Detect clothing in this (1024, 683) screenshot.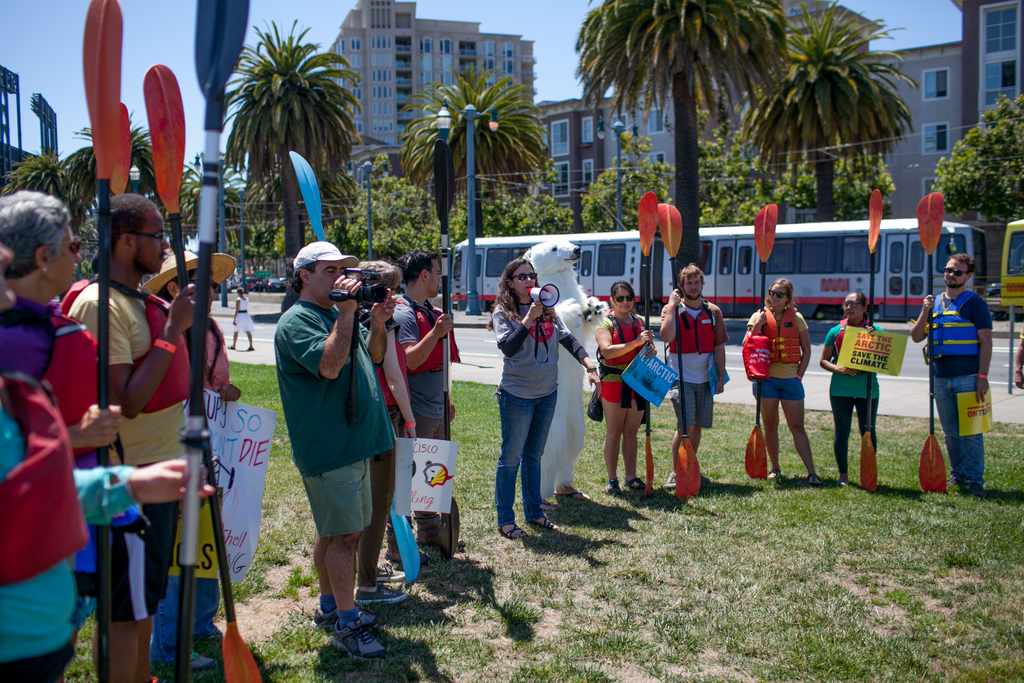
Detection: <box>391,293,461,529</box>.
